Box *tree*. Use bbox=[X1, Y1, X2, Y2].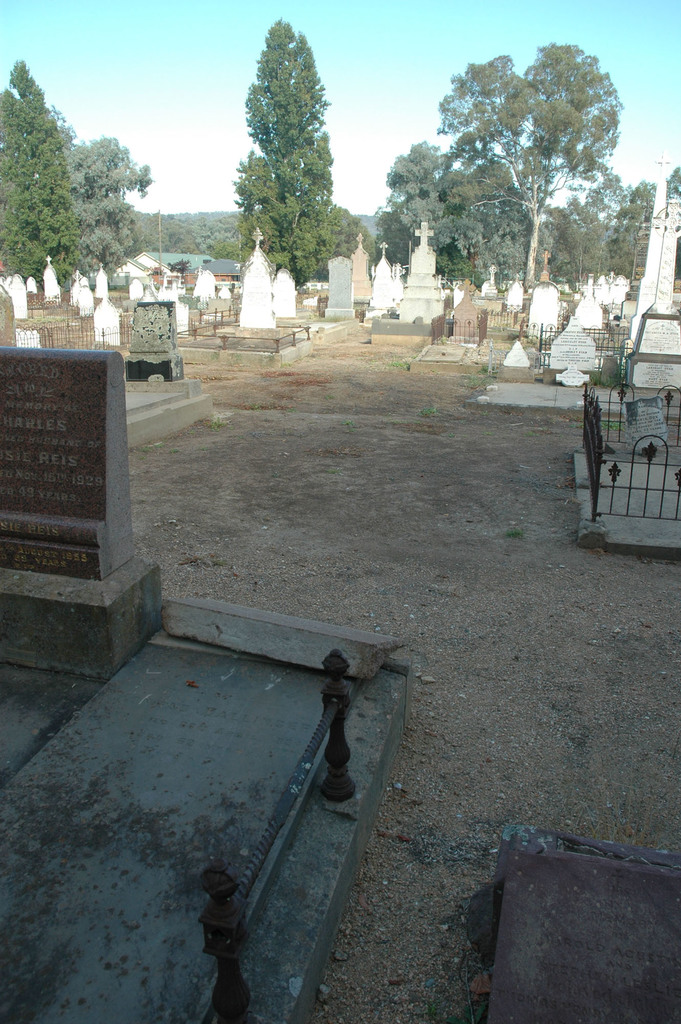
bbox=[328, 205, 383, 251].
